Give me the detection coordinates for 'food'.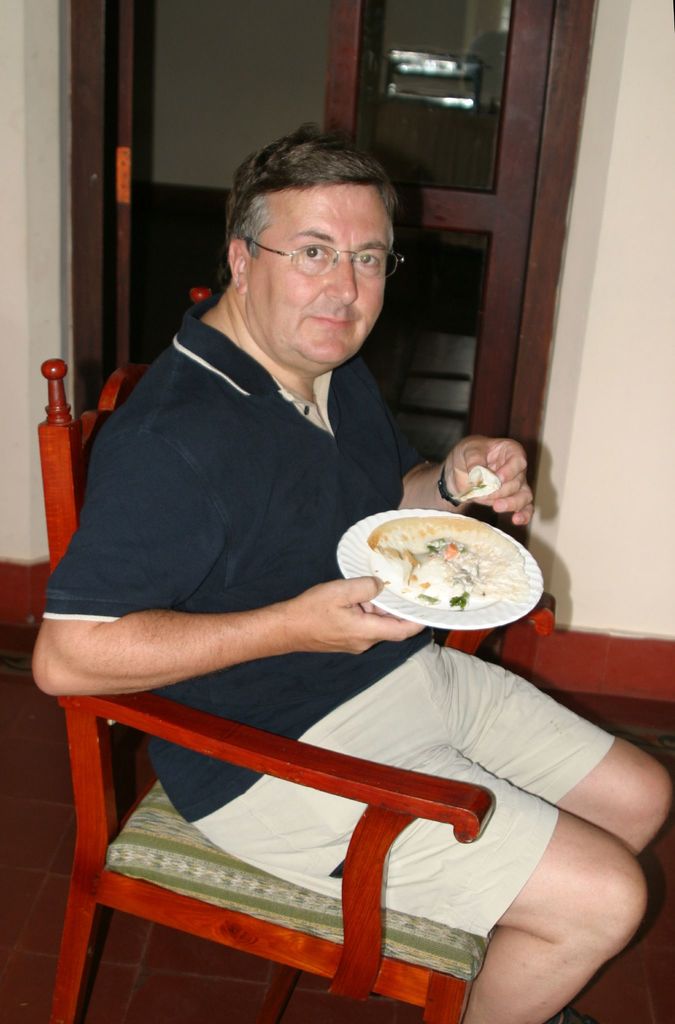
452:462:501:504.
